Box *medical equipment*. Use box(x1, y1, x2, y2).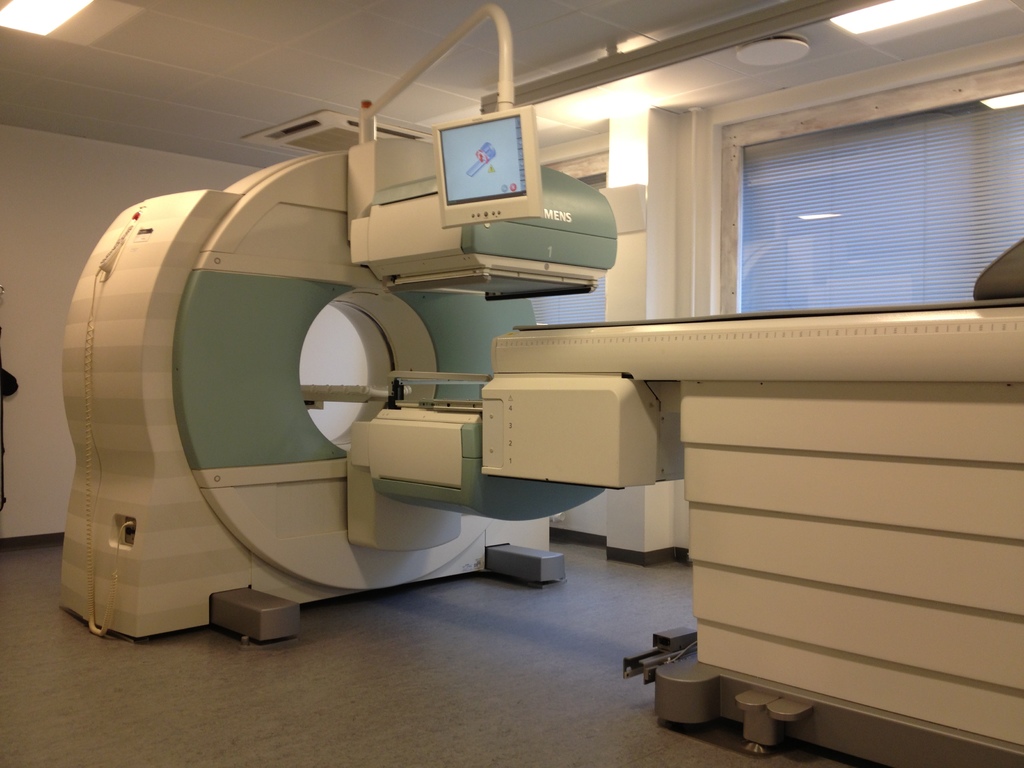
box(54, 4, 1023, 767).
